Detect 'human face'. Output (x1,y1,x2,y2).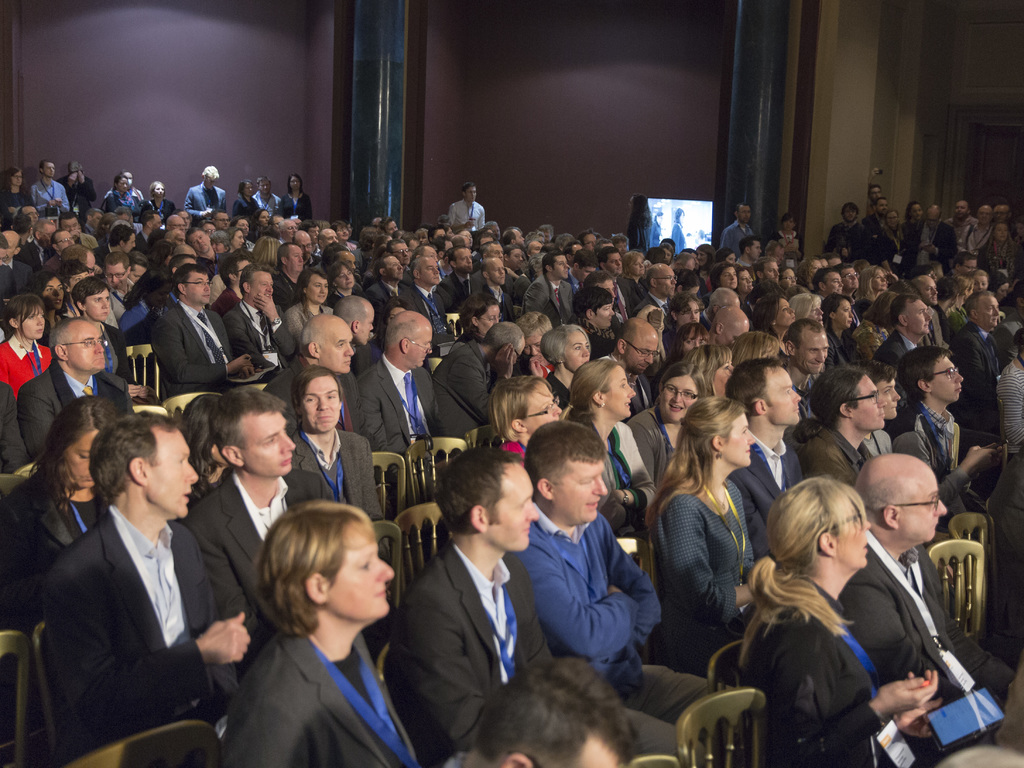
(760,259,780,284).
